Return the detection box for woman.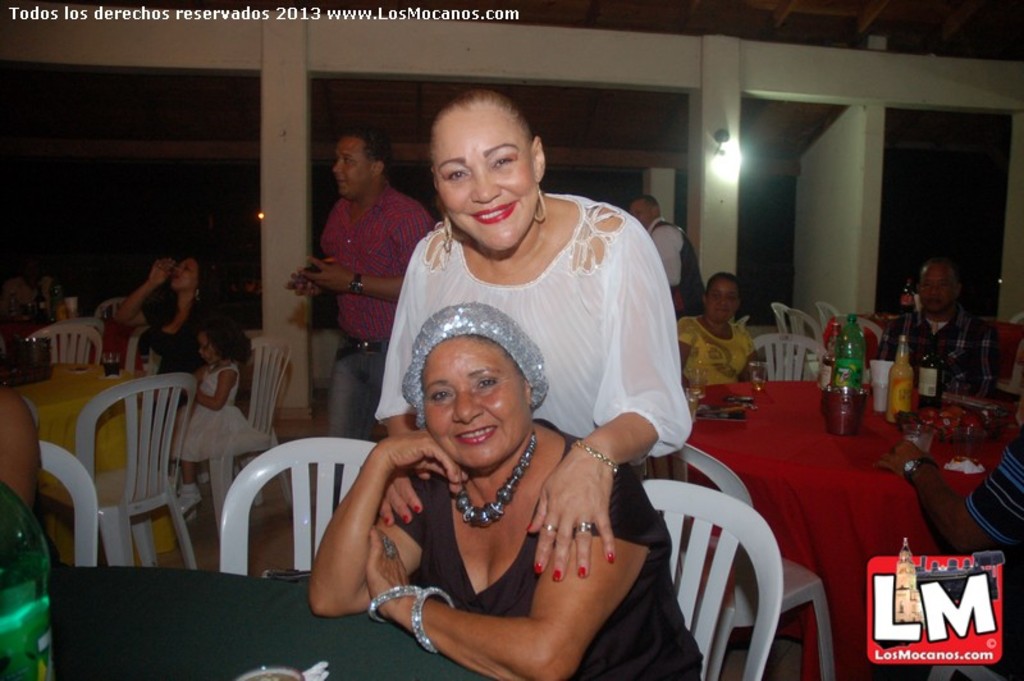
{"left": 372, "top": 79, "right": 696, "bottom": 590}.
